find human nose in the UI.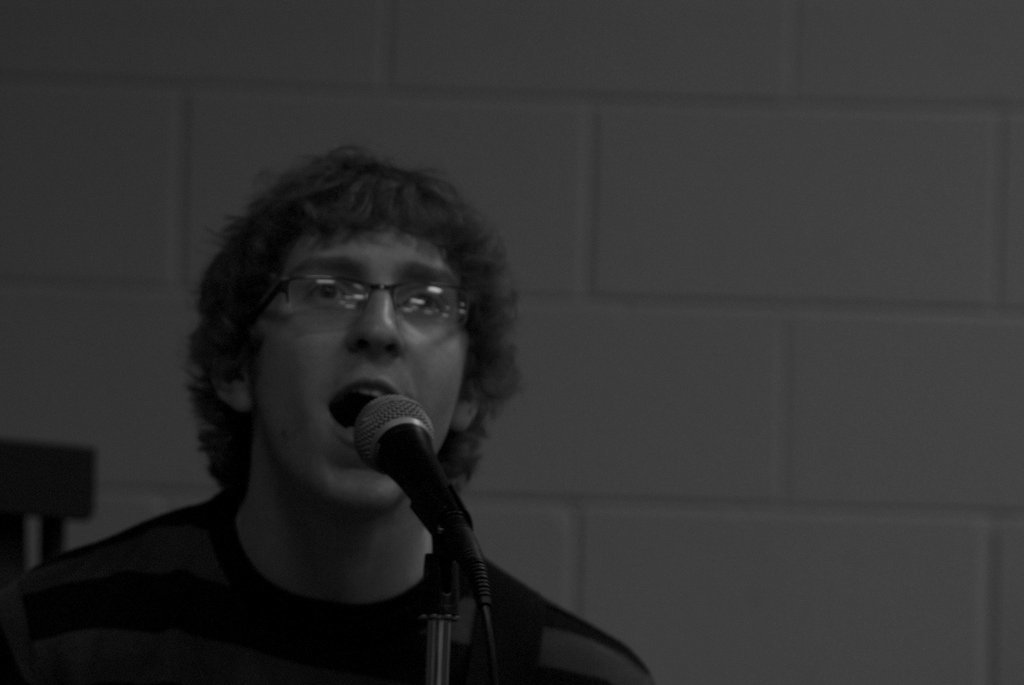
UI element at crop(350, 286, 404, 355).
